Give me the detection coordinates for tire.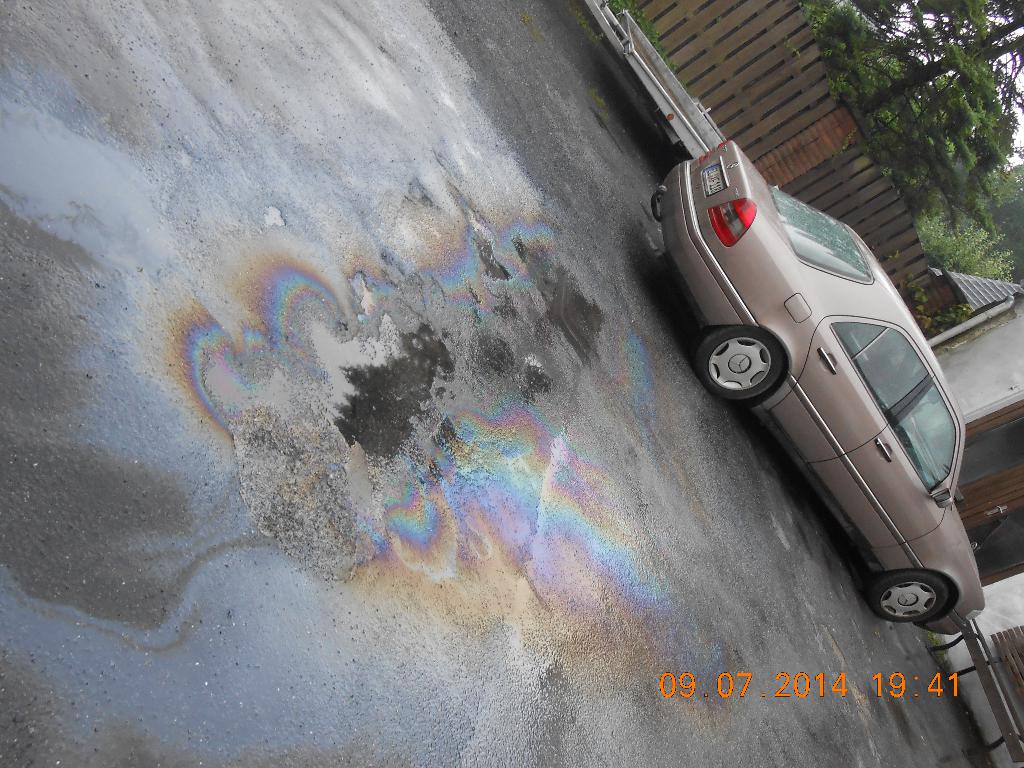
<box>692,323,786,401</box>.
